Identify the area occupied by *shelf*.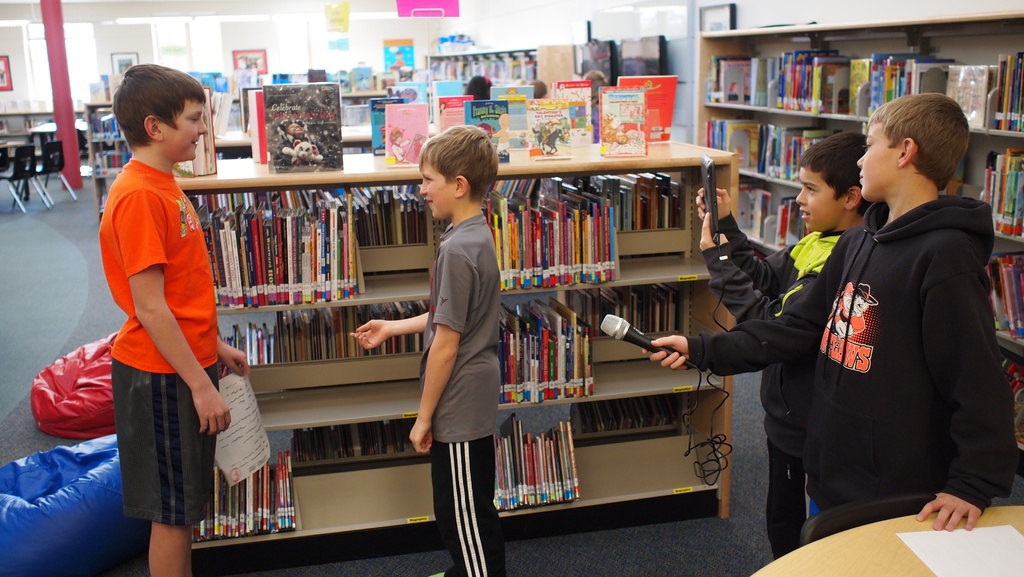
Area: bbox=[735, 163, 1023, 352].
